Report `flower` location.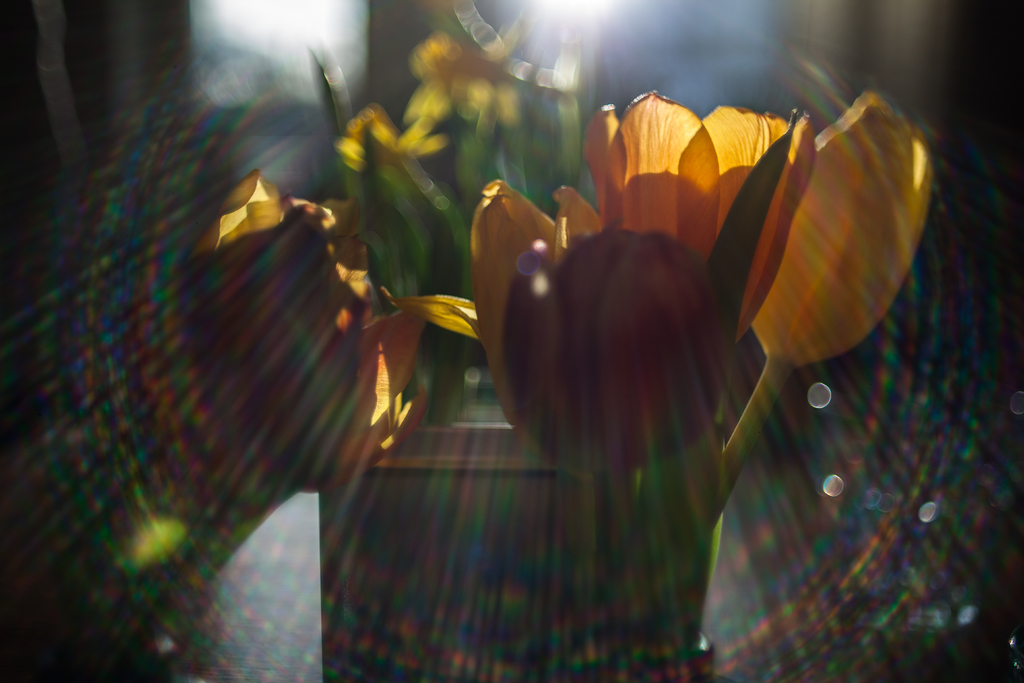
Report: crop(348, 60, 955, 618).
